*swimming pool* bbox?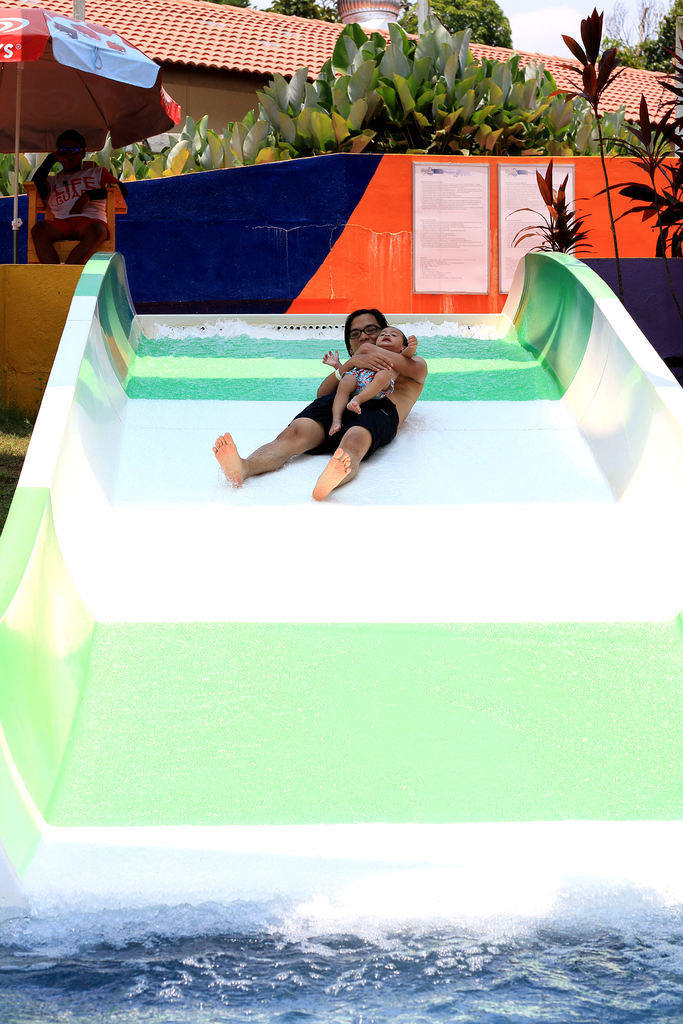
select_region(12, 136, 679, 950)
